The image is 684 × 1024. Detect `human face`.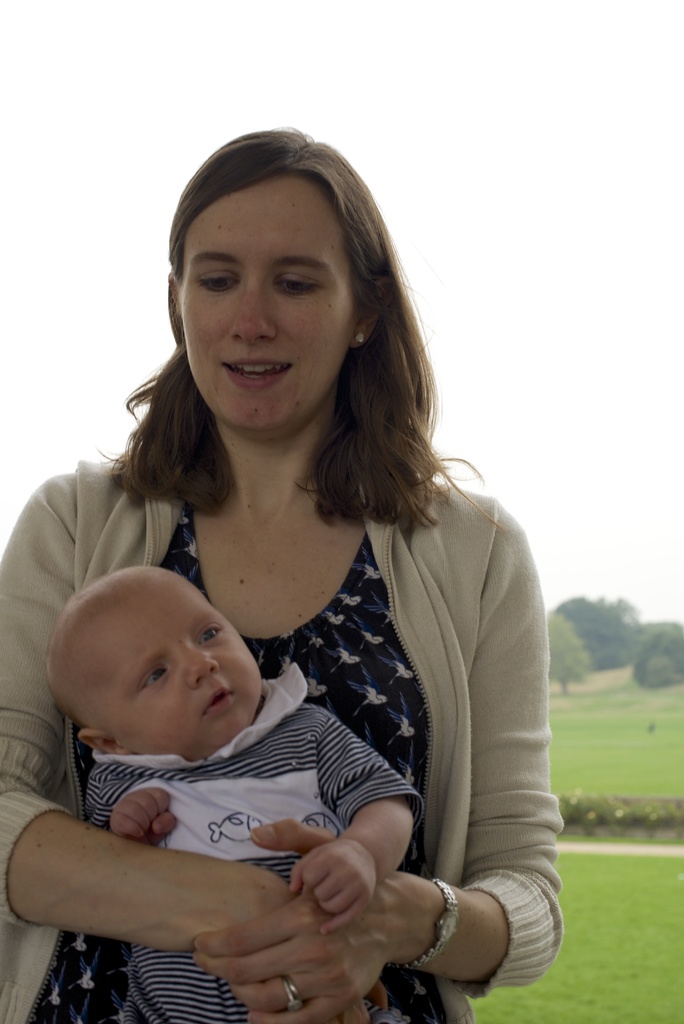
Detection: [91, 580, 265, 753].
